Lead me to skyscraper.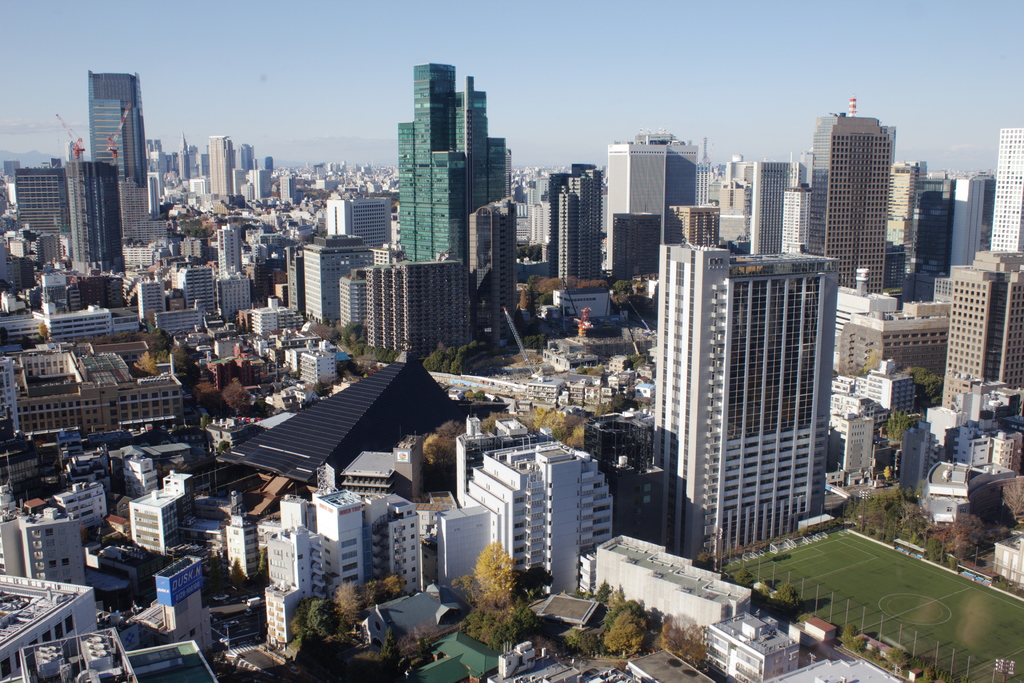
Lead to pyautogui.locateOnScreen(207, 133, 234, 196).
